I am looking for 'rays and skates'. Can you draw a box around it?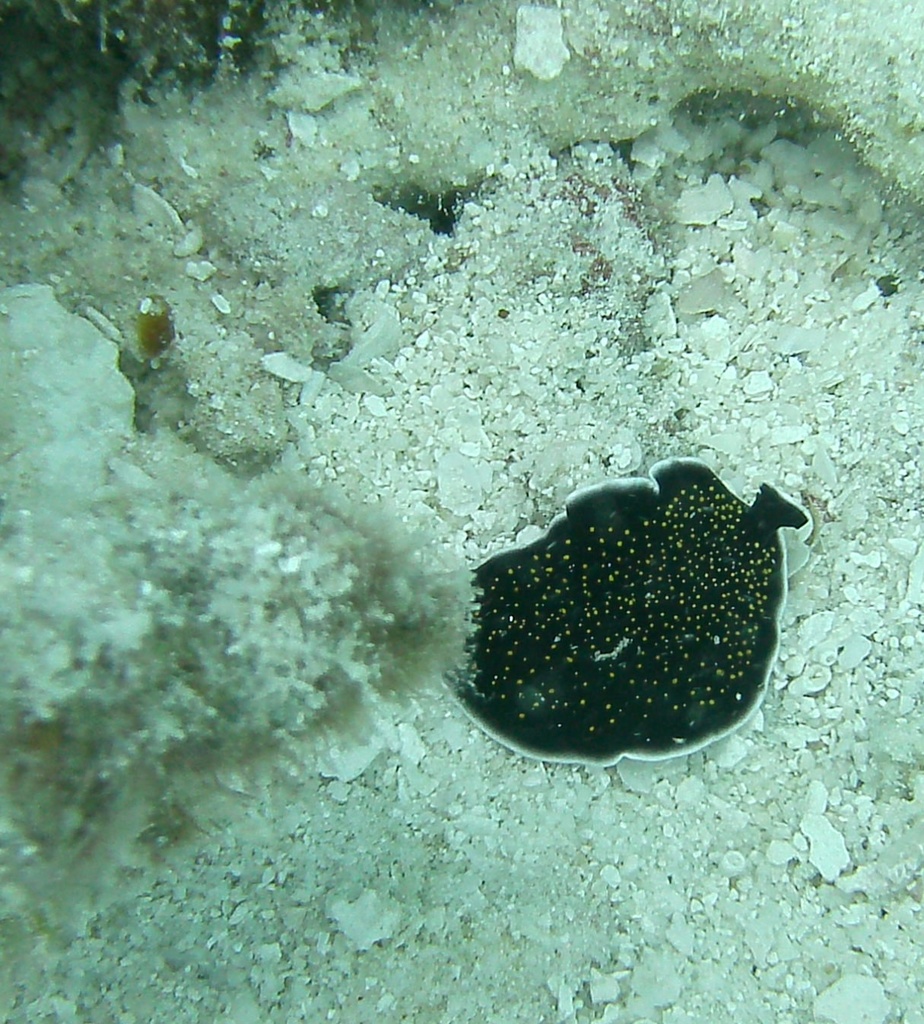
Sure, the bounding box is BBox(440, 451, 808, 806).
